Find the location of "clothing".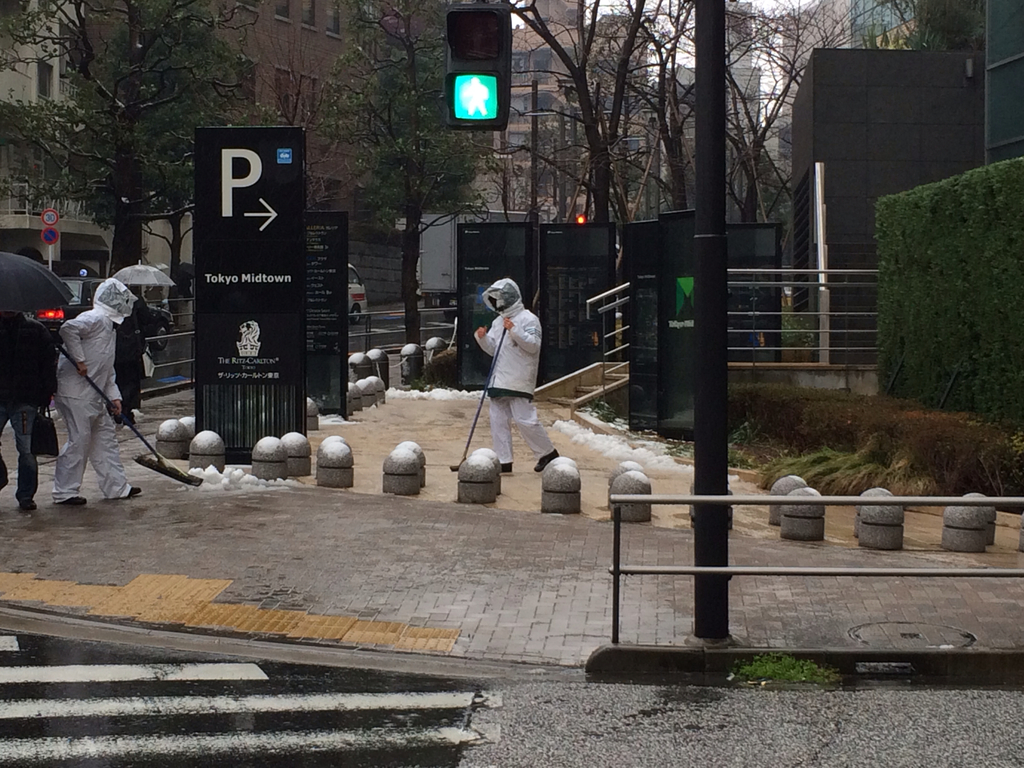
Location: [x1=51, y1=282, x2=134, y2=497].
